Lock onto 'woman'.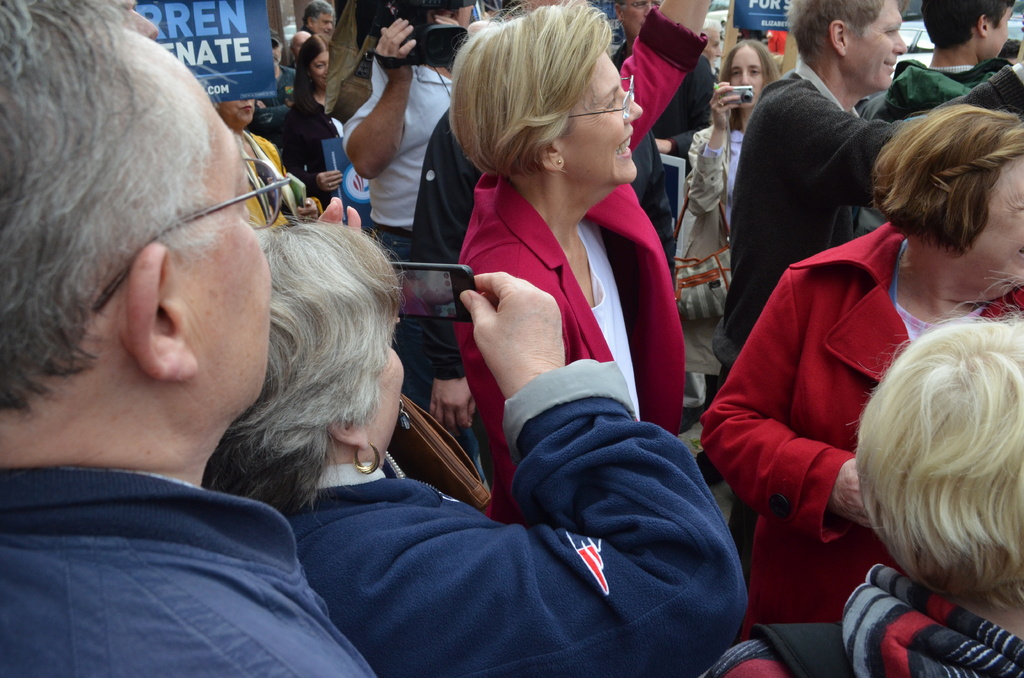
Locked: box=[280, 34, 356, 210].
